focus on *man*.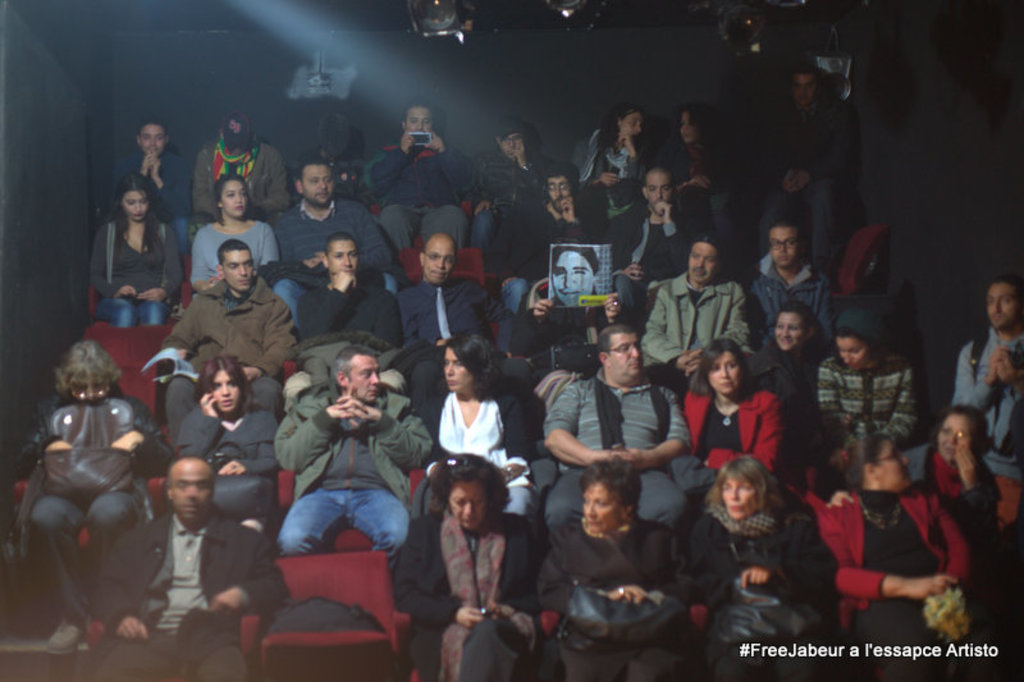
Focused at bbox=(950, 271, 1023, 543).
